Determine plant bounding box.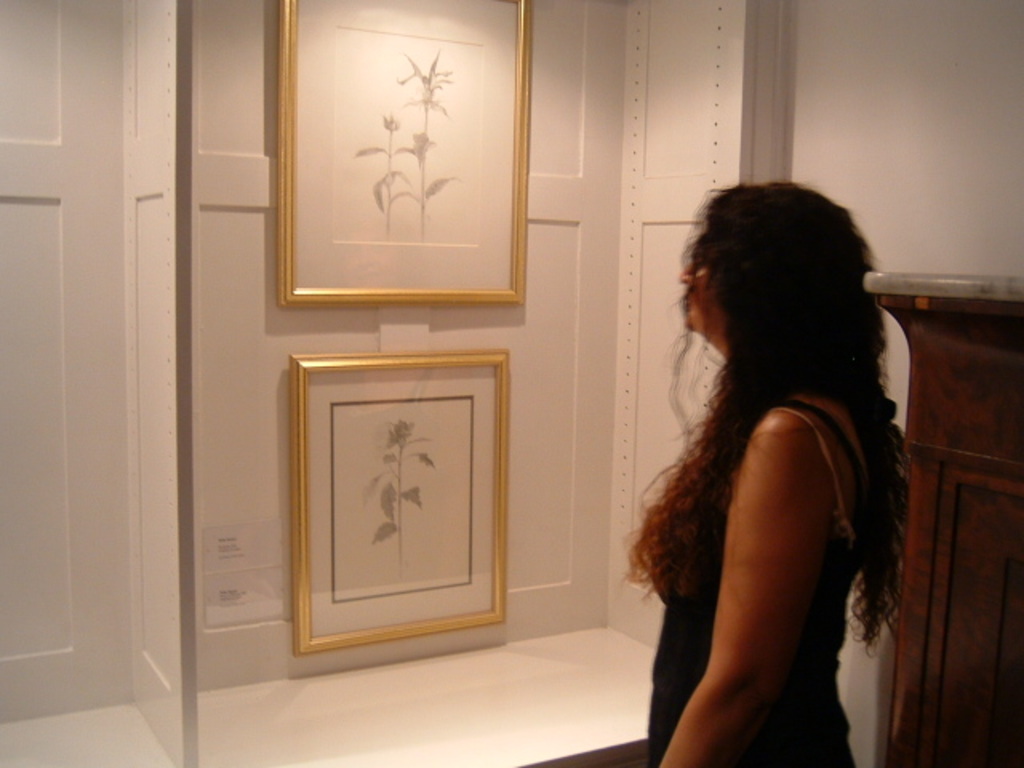
Determined: x1=355, y1=117, x2=414, y2=238.
